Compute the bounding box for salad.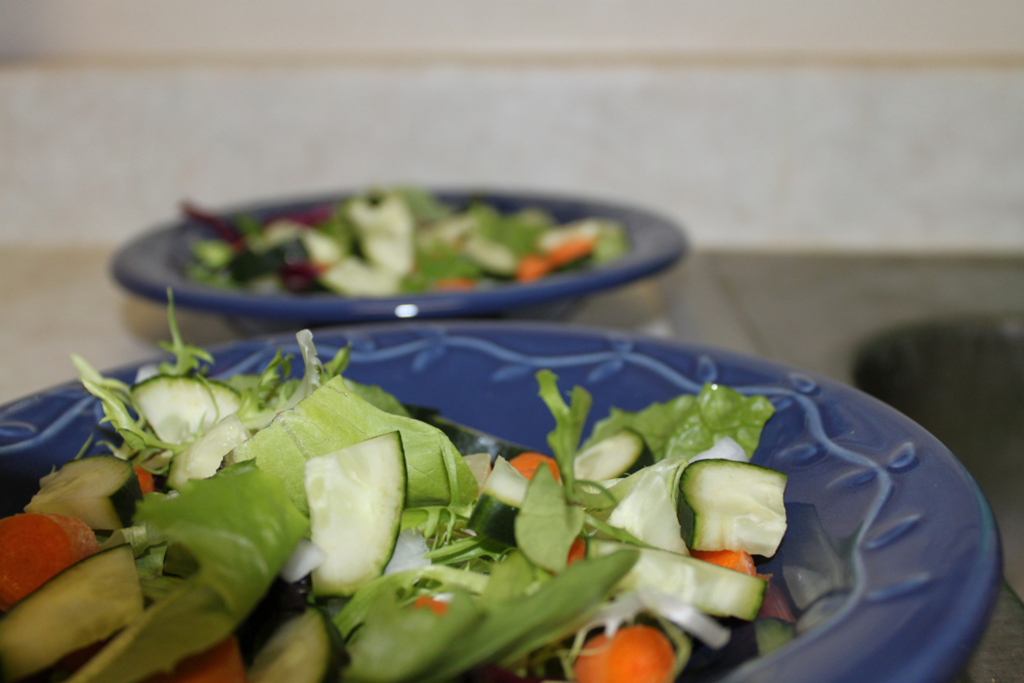
<bbox>0, 312, 799, 682</bbox>.
